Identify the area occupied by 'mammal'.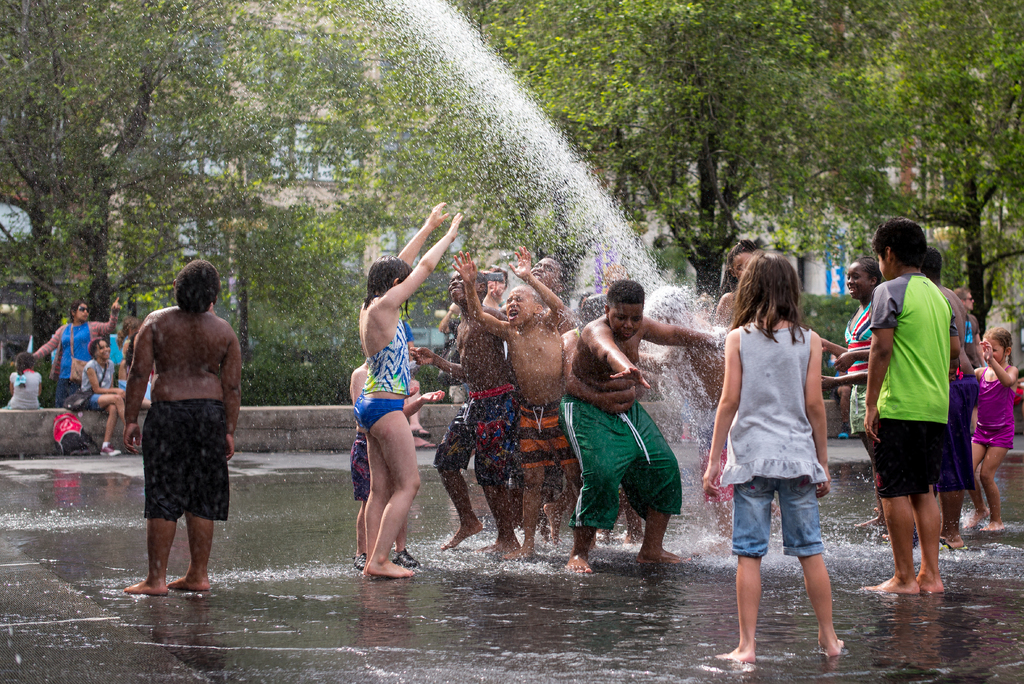
Area: (left=950, top=282, right=984, bottom=368).
